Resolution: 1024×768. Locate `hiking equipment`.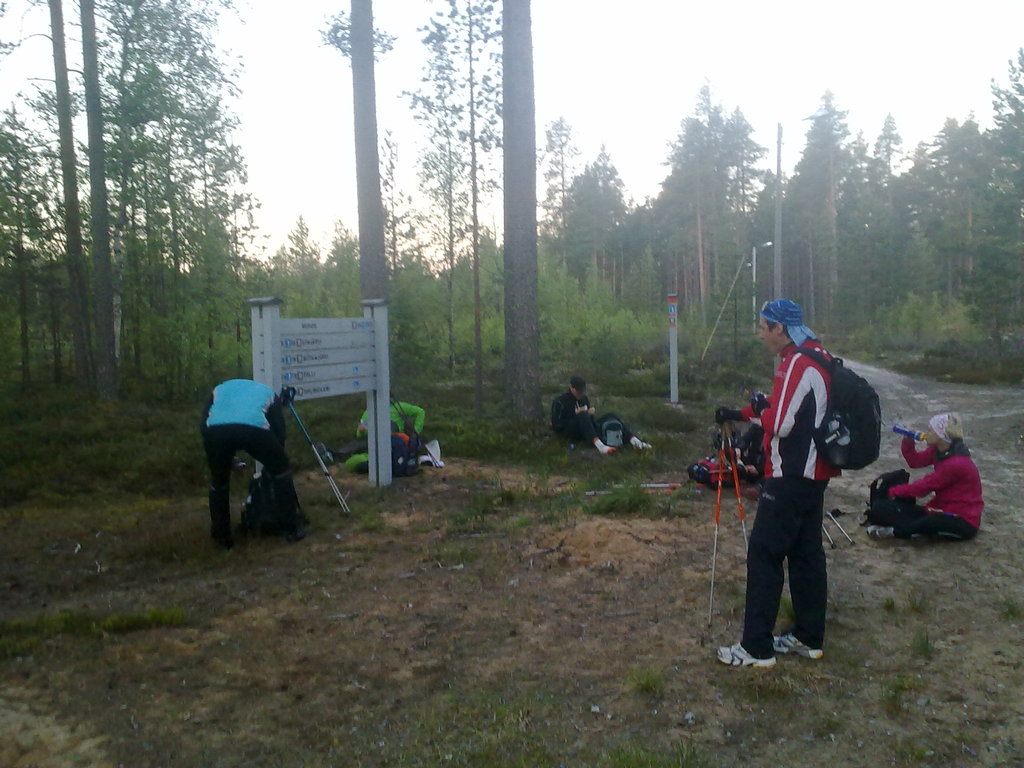
{"left": 280, "top": 385, "right": 346, "bottom": 513}.
